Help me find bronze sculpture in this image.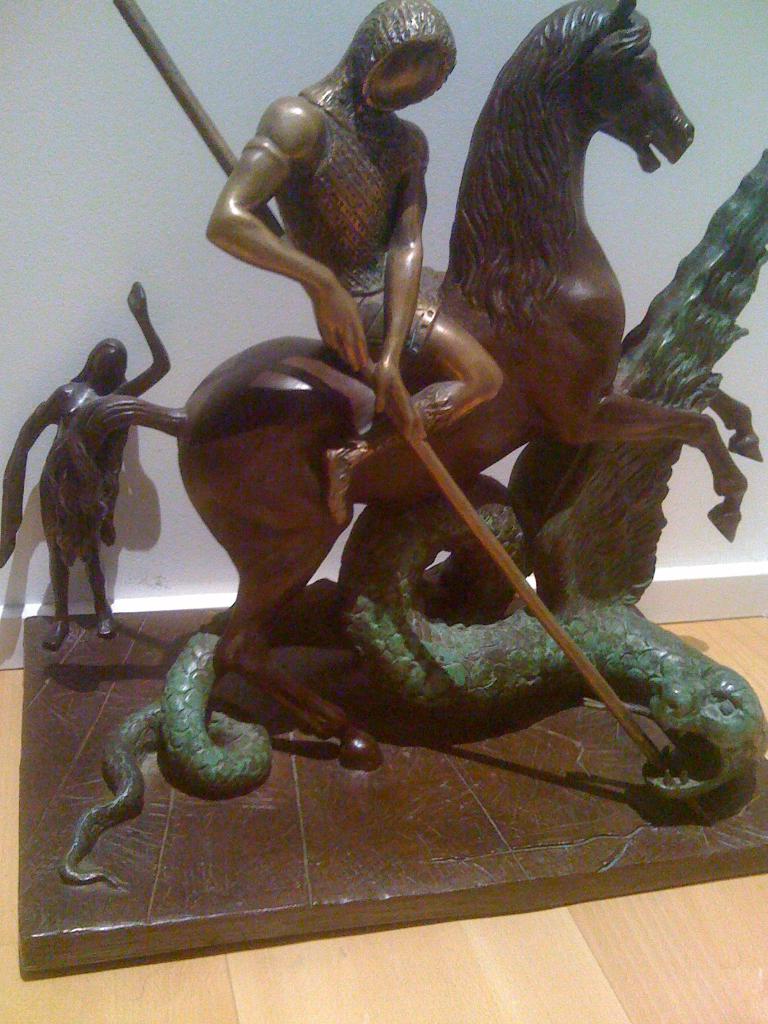
Found it: x1=60 y1=2 x2=761 y2=773.
